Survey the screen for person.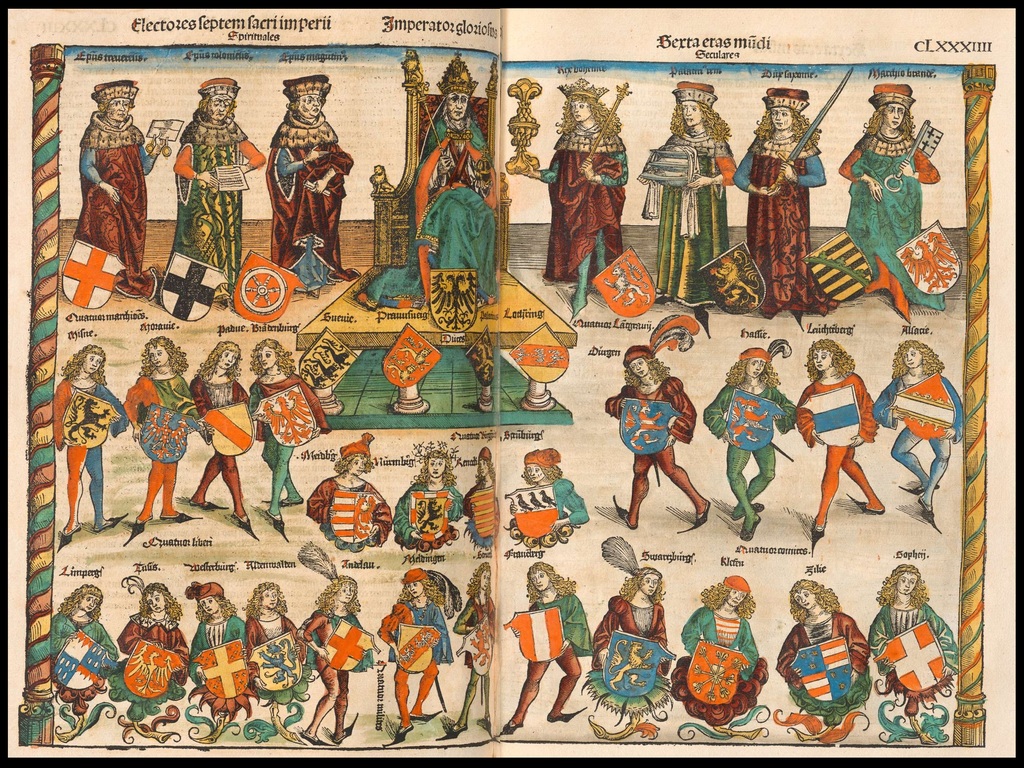
Survey found: select_region(588, 565, 673, 708).
